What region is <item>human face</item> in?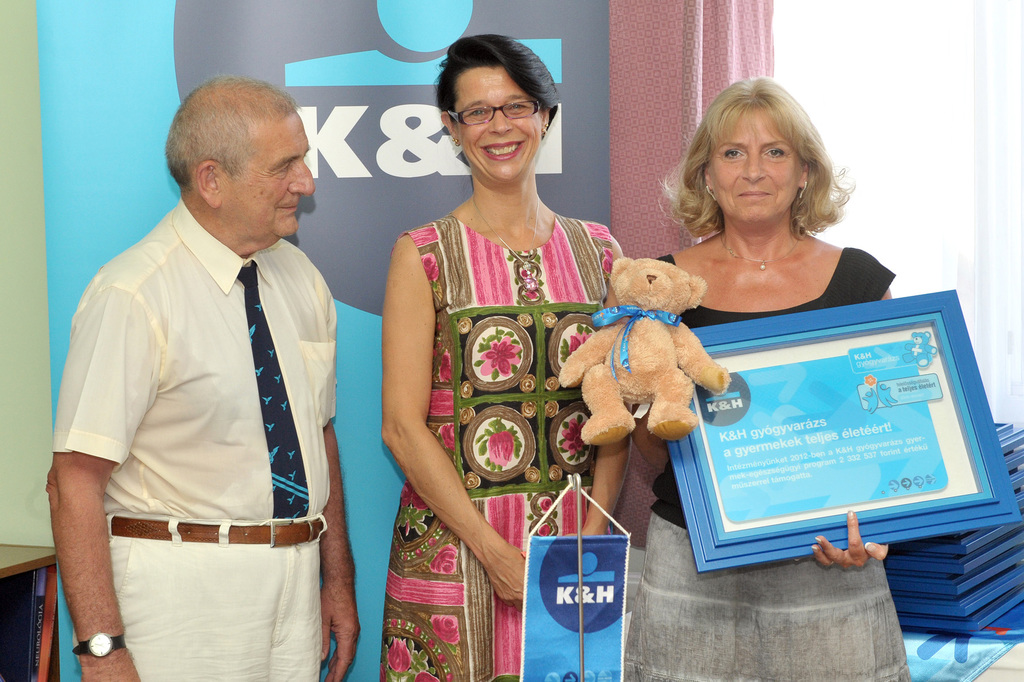
bbox(454, 63, 539, 177).
